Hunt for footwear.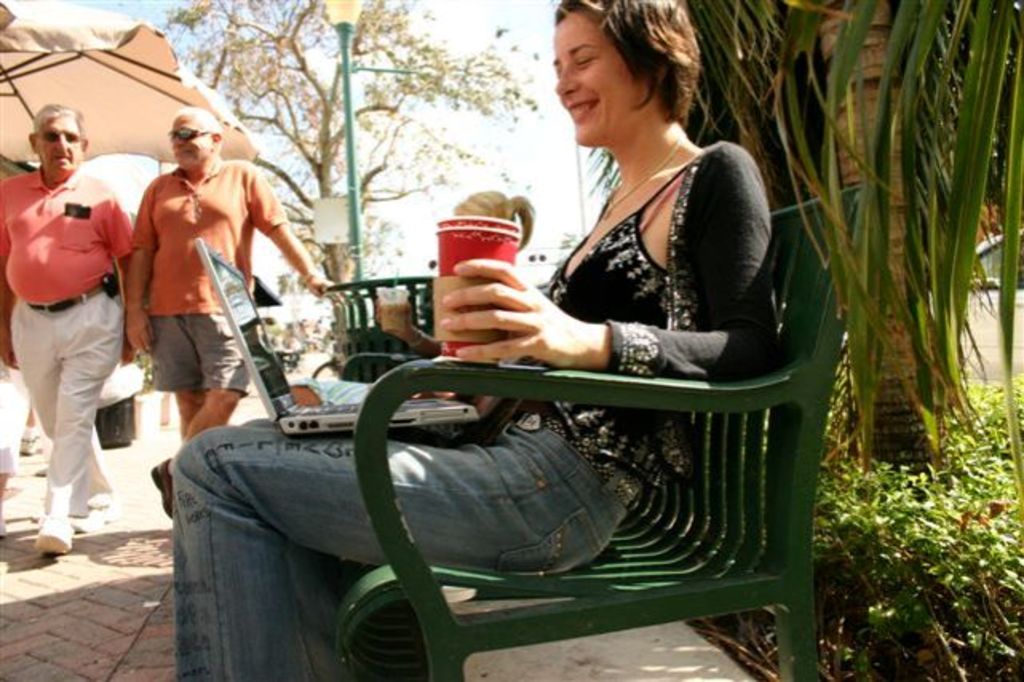
Hunted down at 37:519:72:553.
